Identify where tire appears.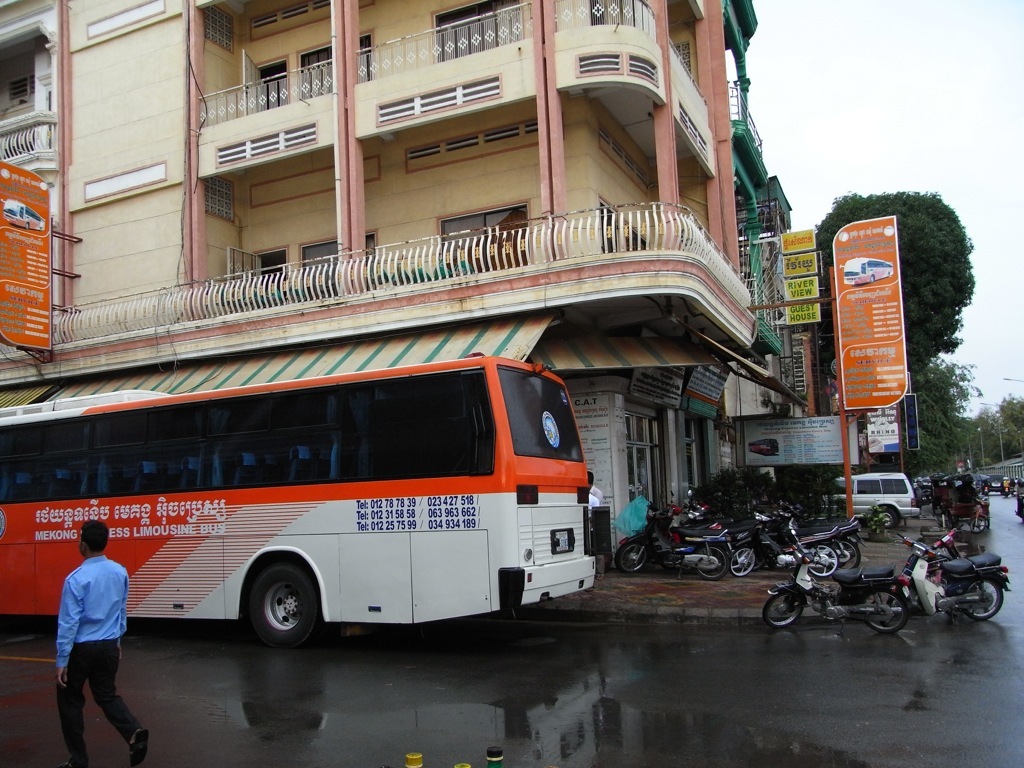
Appears at {"left": 961, "top": 576, "right": 1007, "bottom": 620}.
